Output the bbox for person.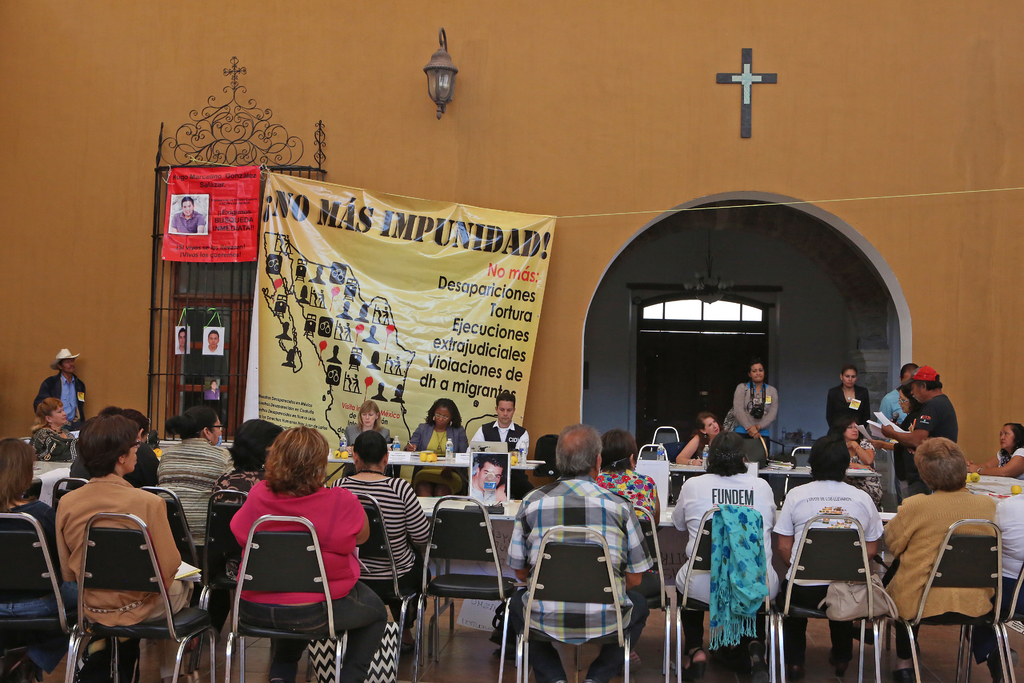
pyautogui.locateOnScreen(968, 421, 1023, 479).
